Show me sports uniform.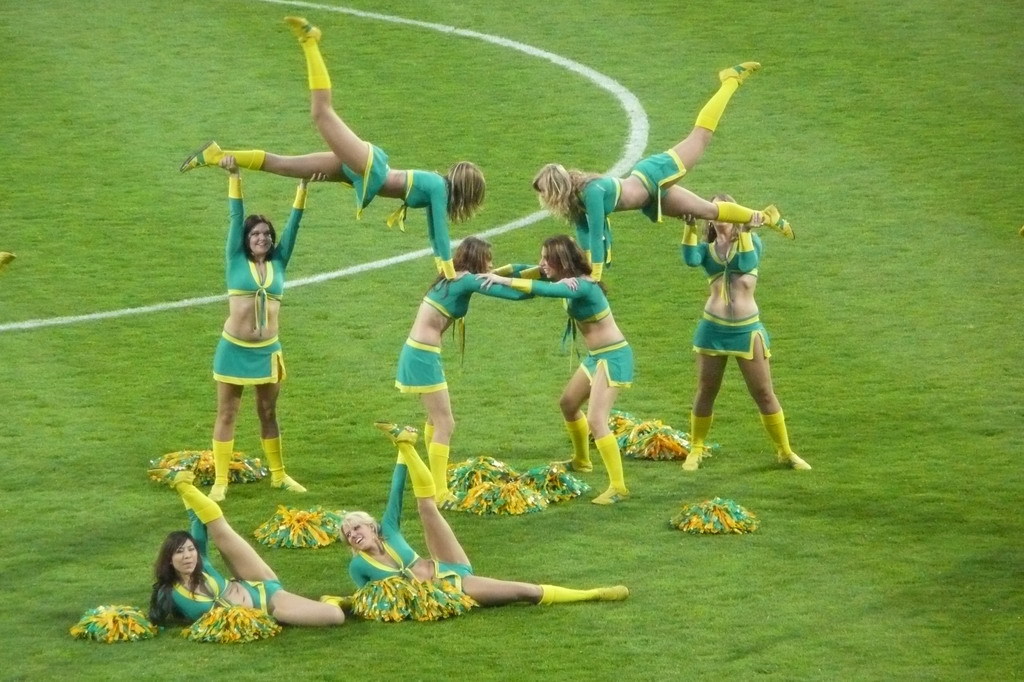
sports uniform is here: [left=227, top=167, right=305, bottom=308].
